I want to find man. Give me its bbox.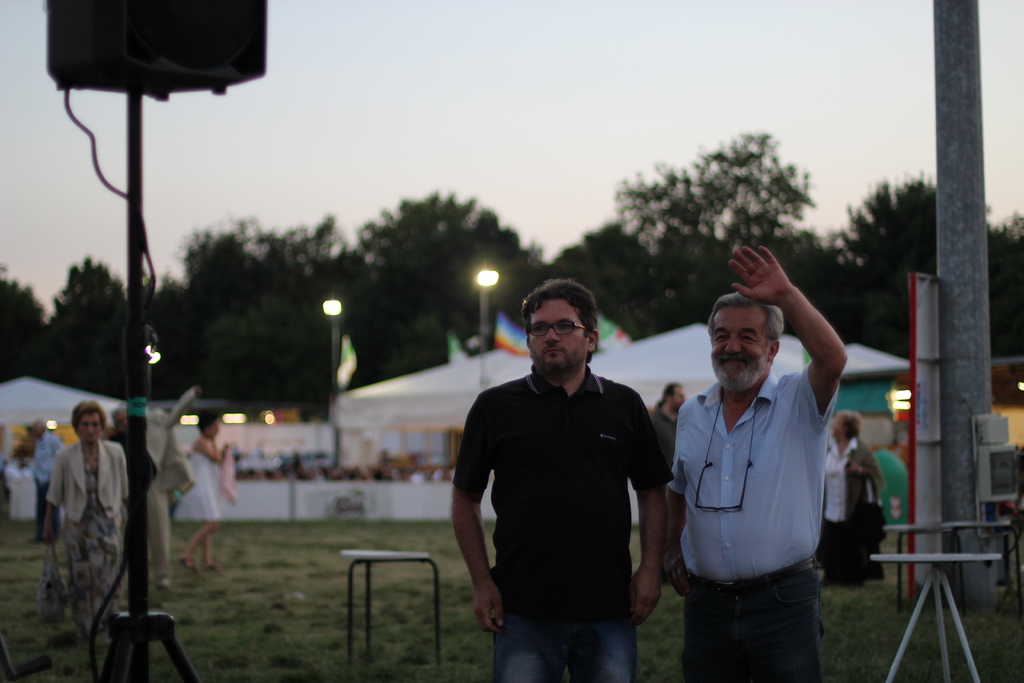
region(108, 388, 198, 592).
